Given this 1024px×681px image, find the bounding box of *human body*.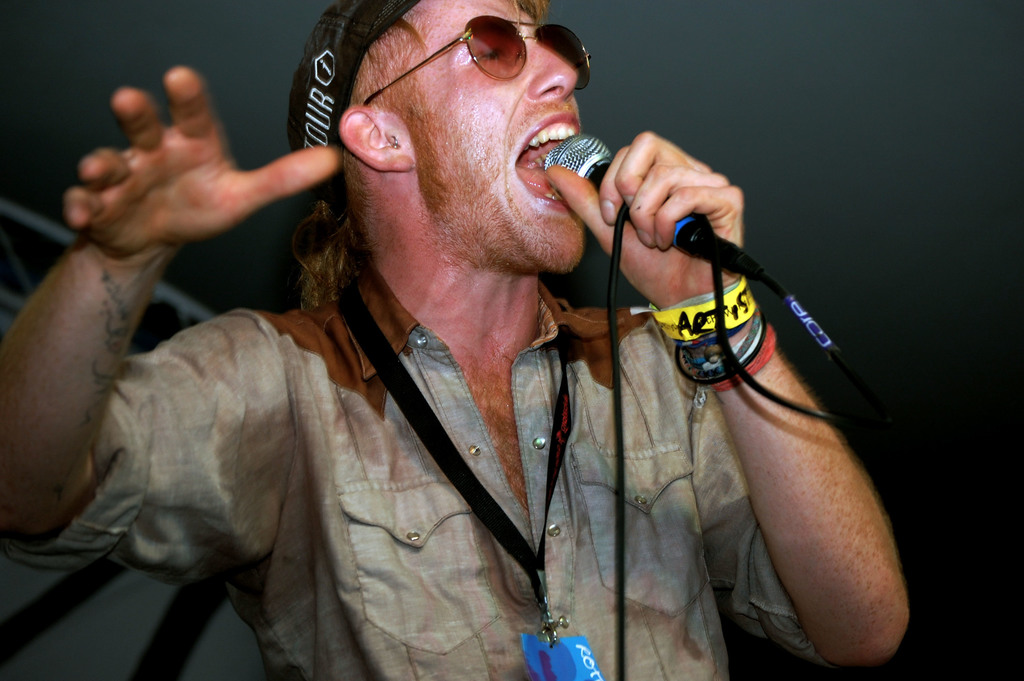
region(1, 70, 935, 680).
